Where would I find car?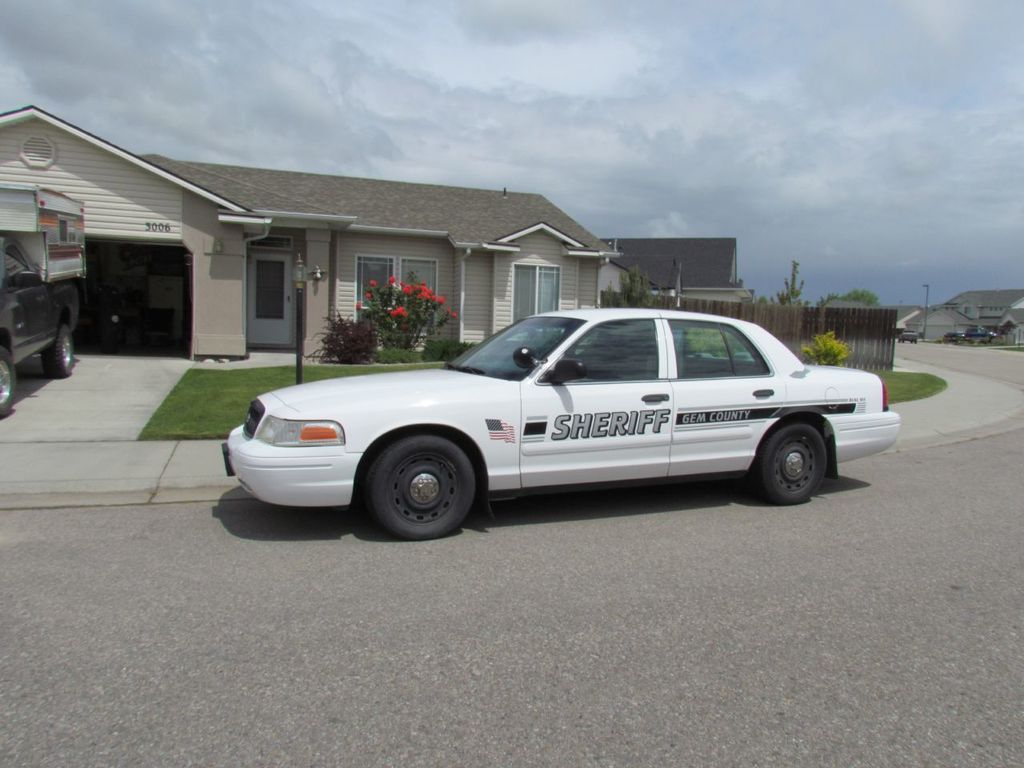
At x1=0 y1=250 x2=72 y2=422.
